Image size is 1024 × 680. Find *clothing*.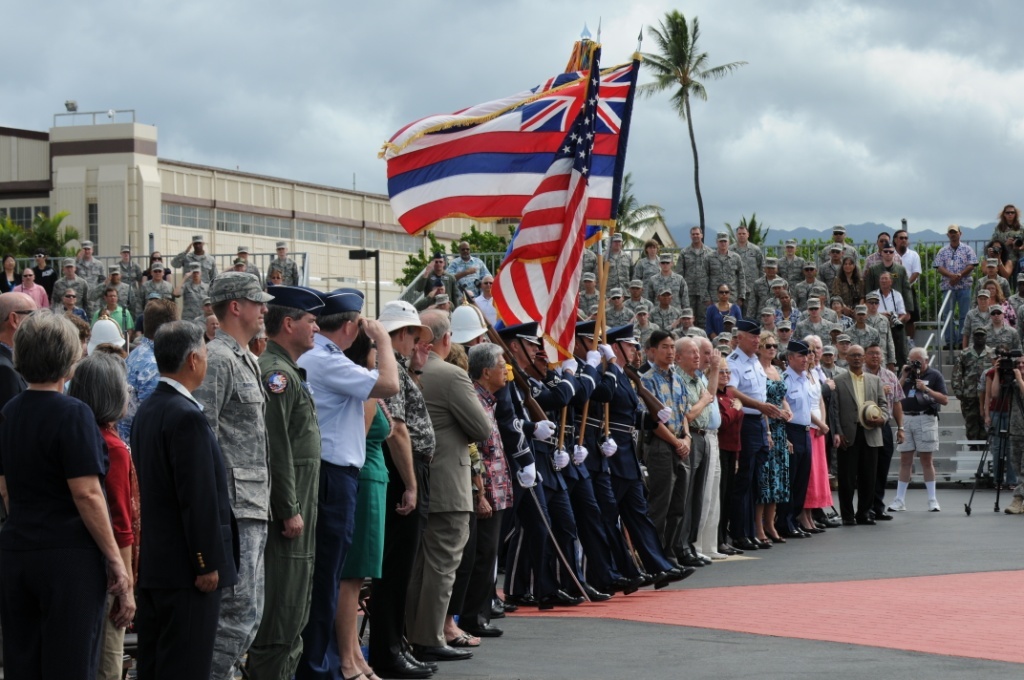
113/343/222/639.
